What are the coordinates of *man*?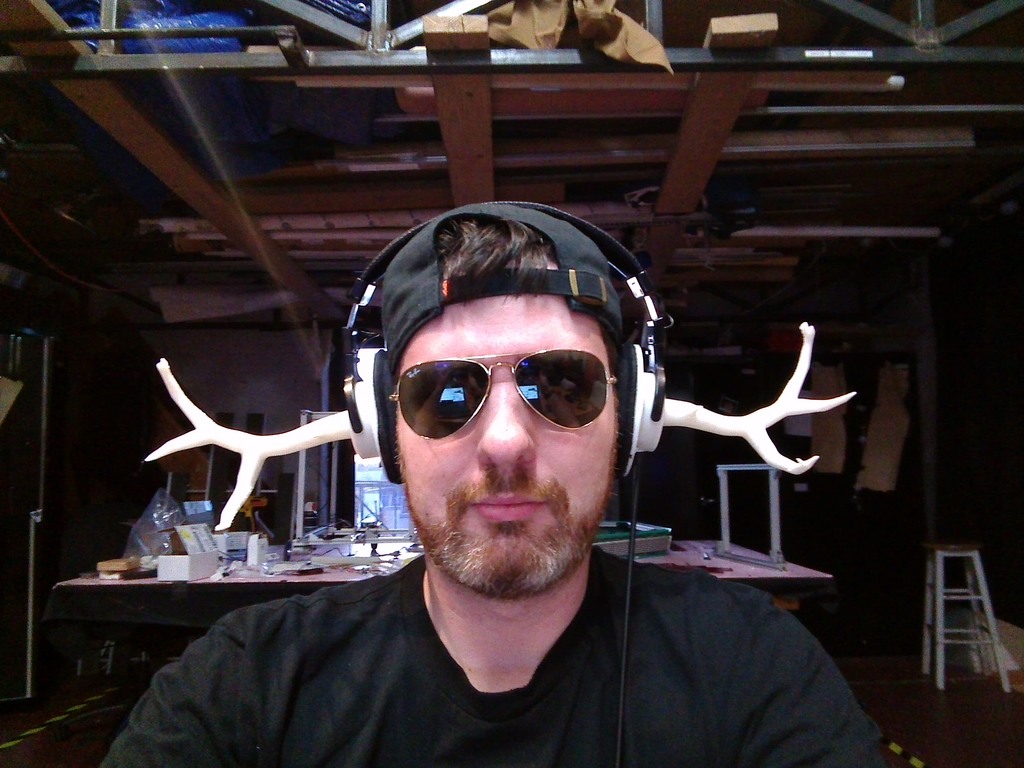
[left=109, top=203, right=900, bottom=751].
